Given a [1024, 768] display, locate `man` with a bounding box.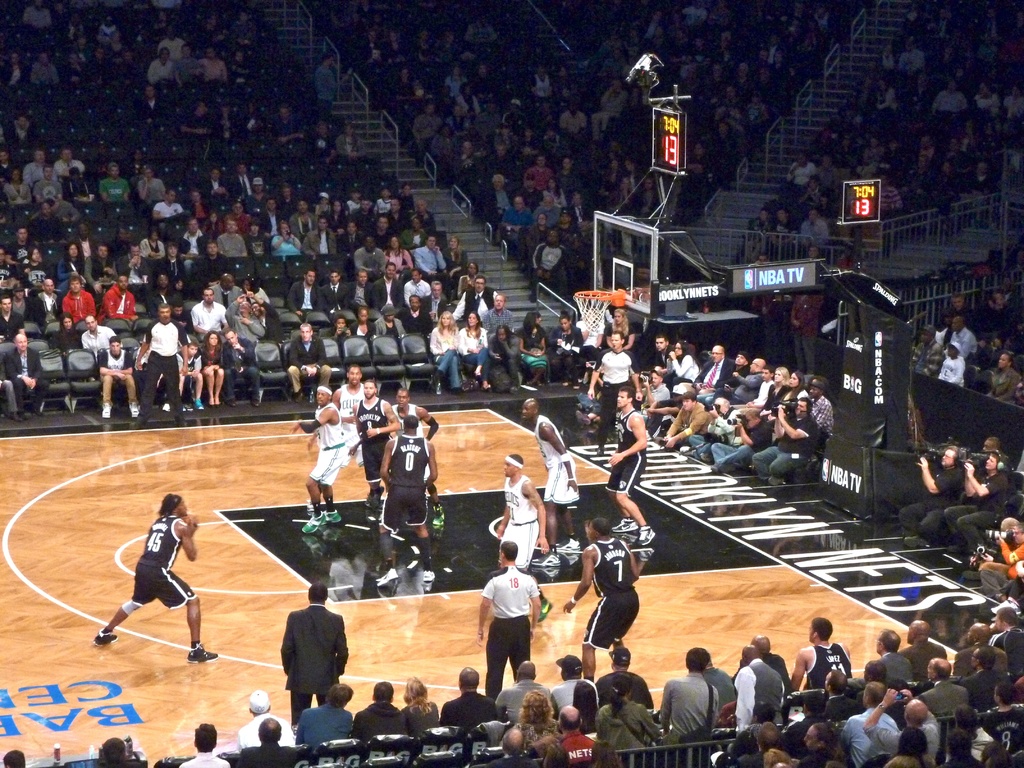
Located: (left=980, top=681, right=1023, bottom=756).
